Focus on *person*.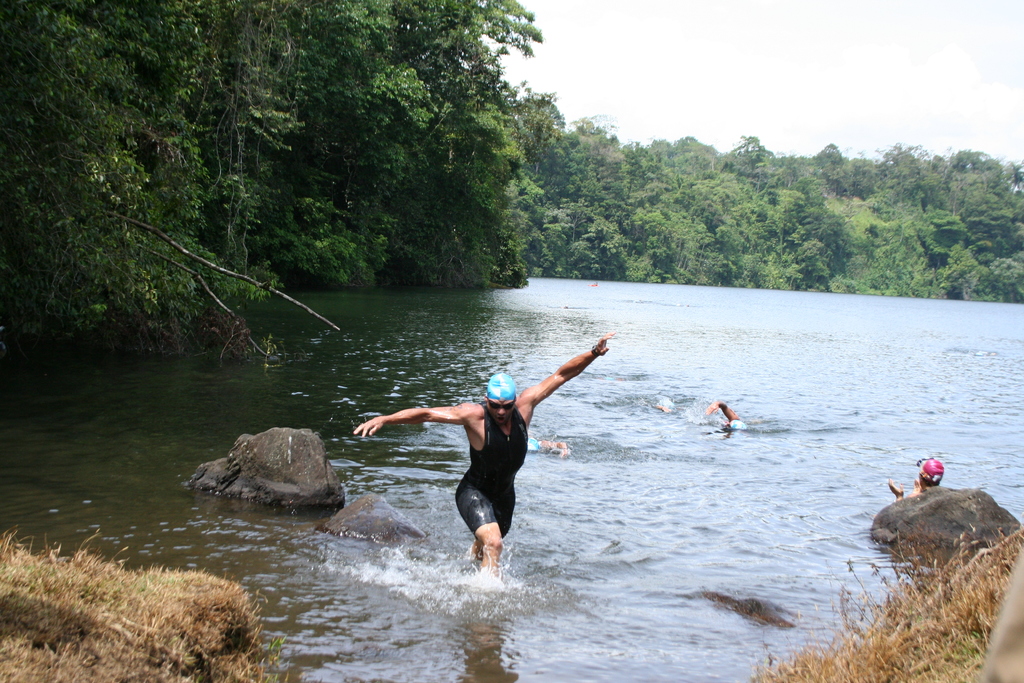
Focused at <bbox>371, 335, 604, 578</bbox>.
